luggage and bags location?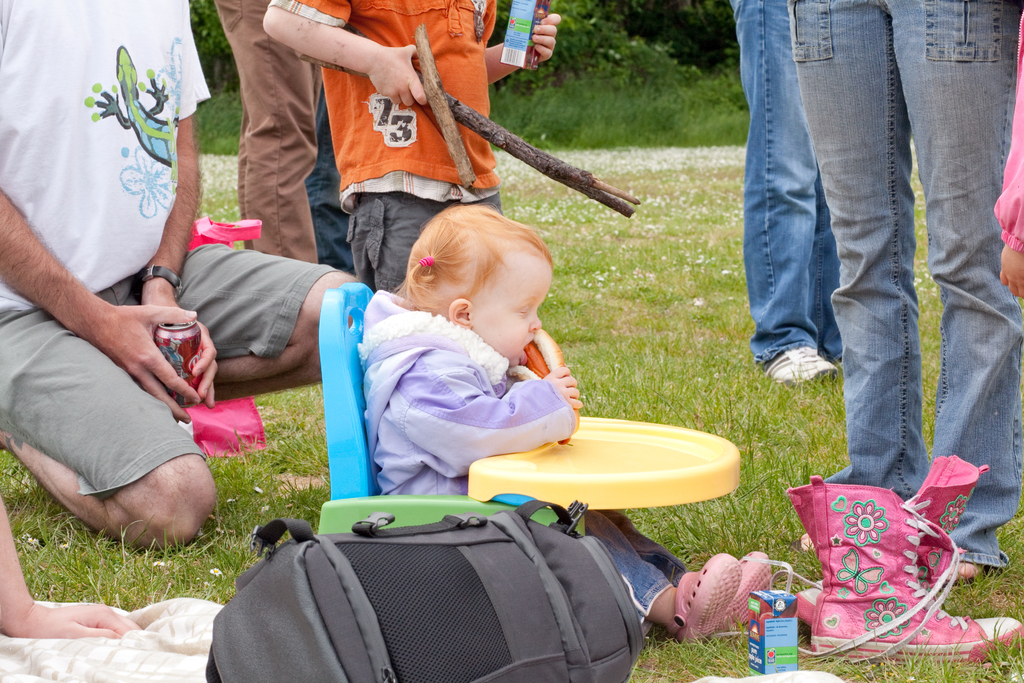
198,504,679,680
